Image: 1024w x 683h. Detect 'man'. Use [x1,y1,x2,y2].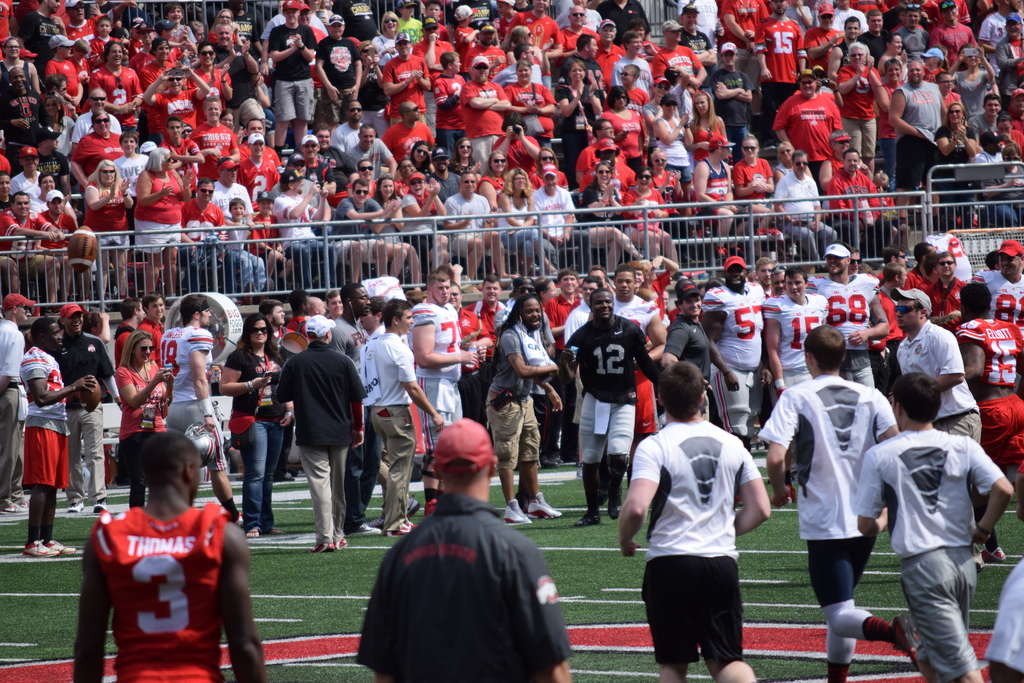
[653,287,733,413].
